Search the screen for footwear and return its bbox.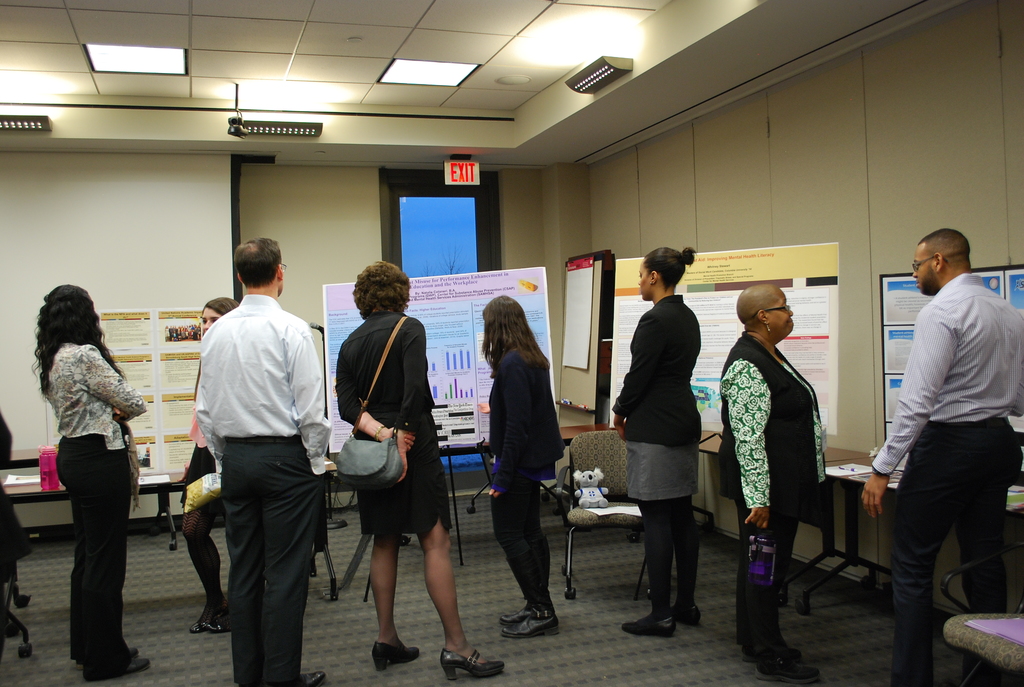
Found: bbox=[372, 639, 421, 675].
